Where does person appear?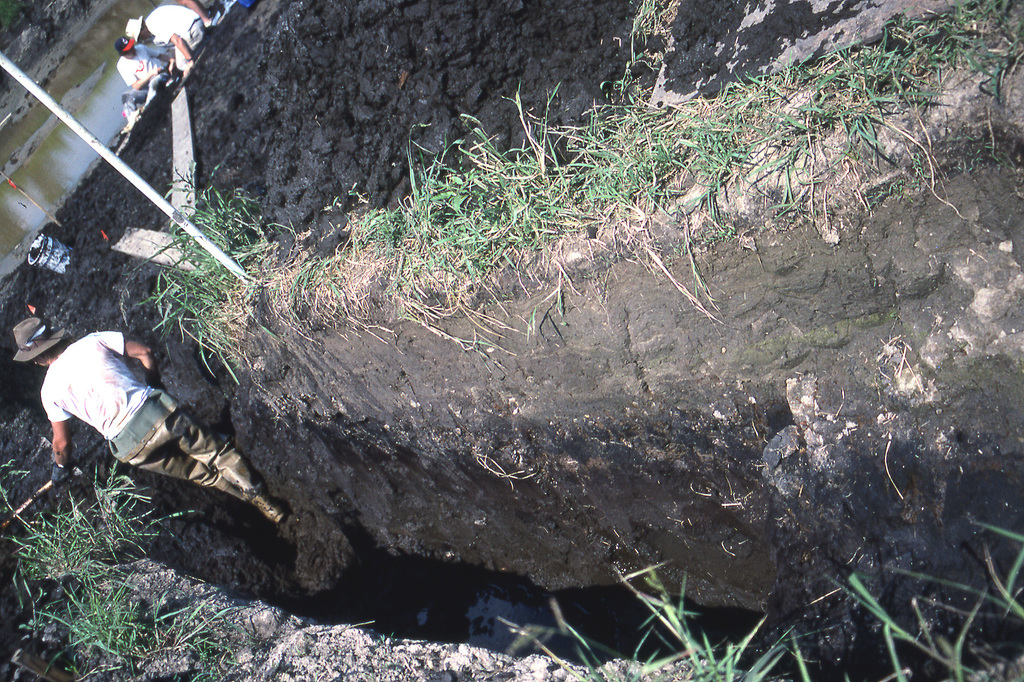
Appears at bbox=(113, 35, 173, 140).
